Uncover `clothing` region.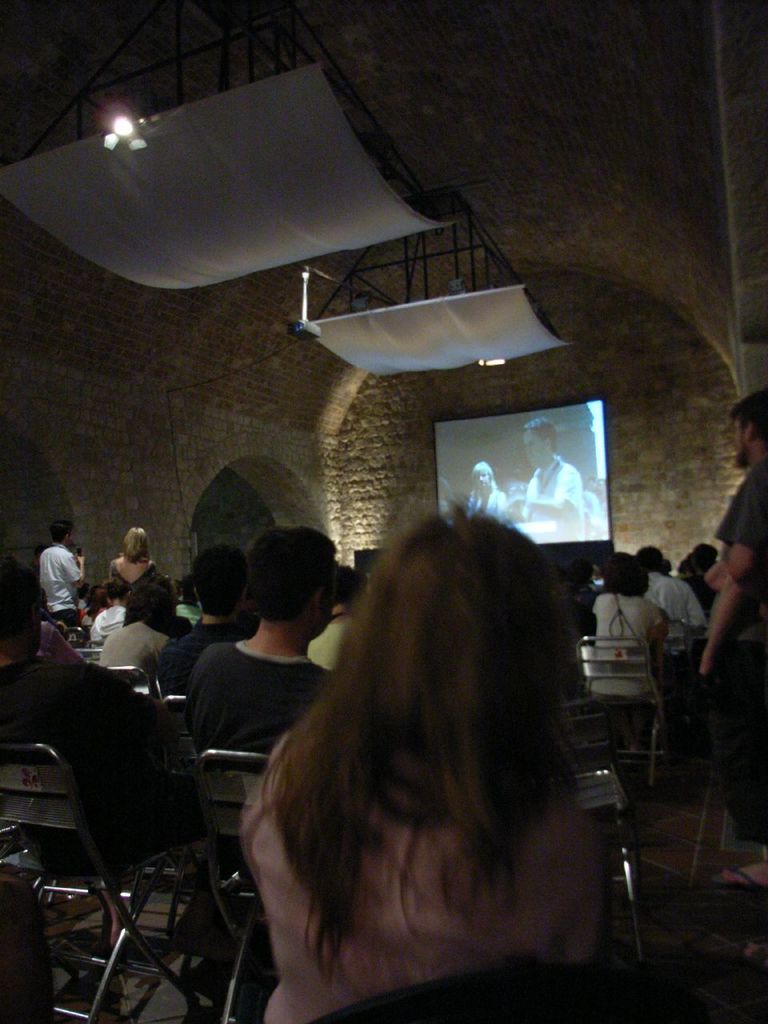
Uncovered: rect(593, 585, 666, 705).
